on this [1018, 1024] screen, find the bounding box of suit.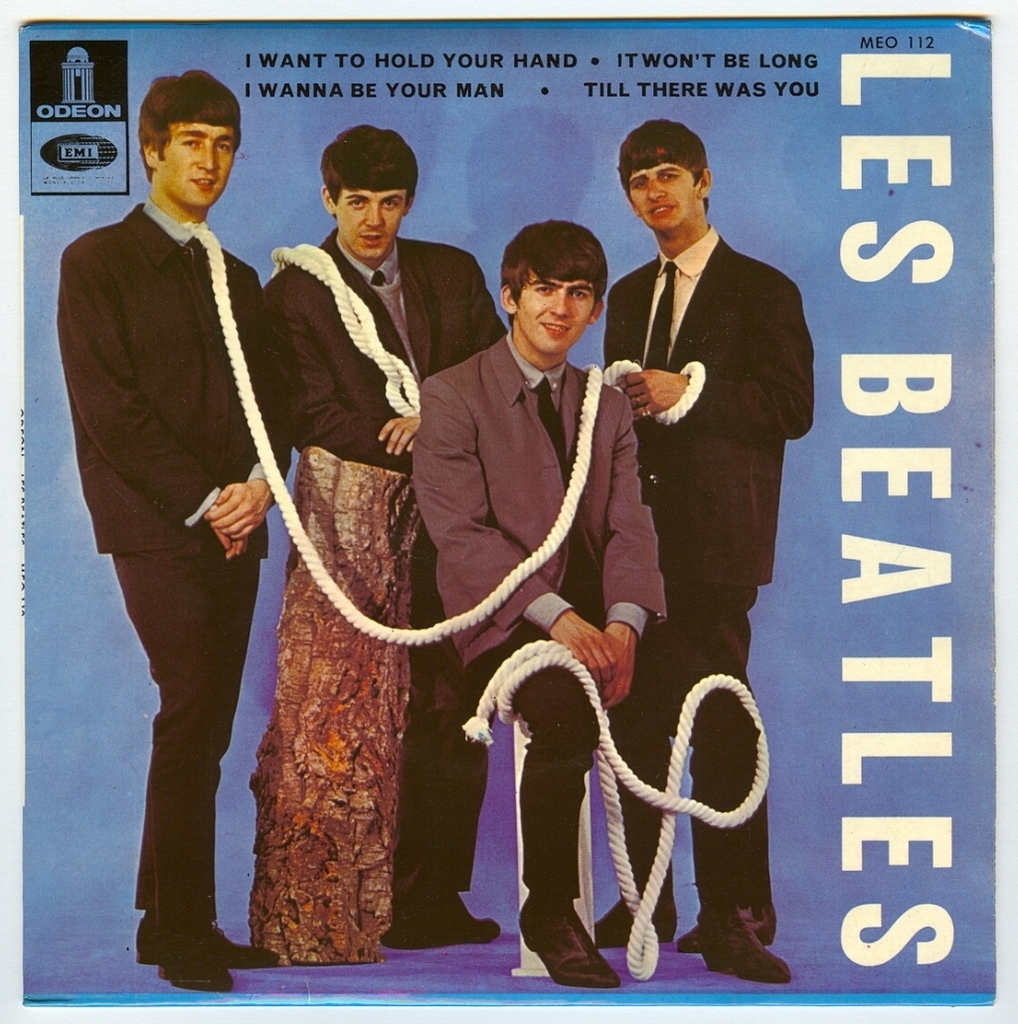
Bounding box: 406 323 759 905.
